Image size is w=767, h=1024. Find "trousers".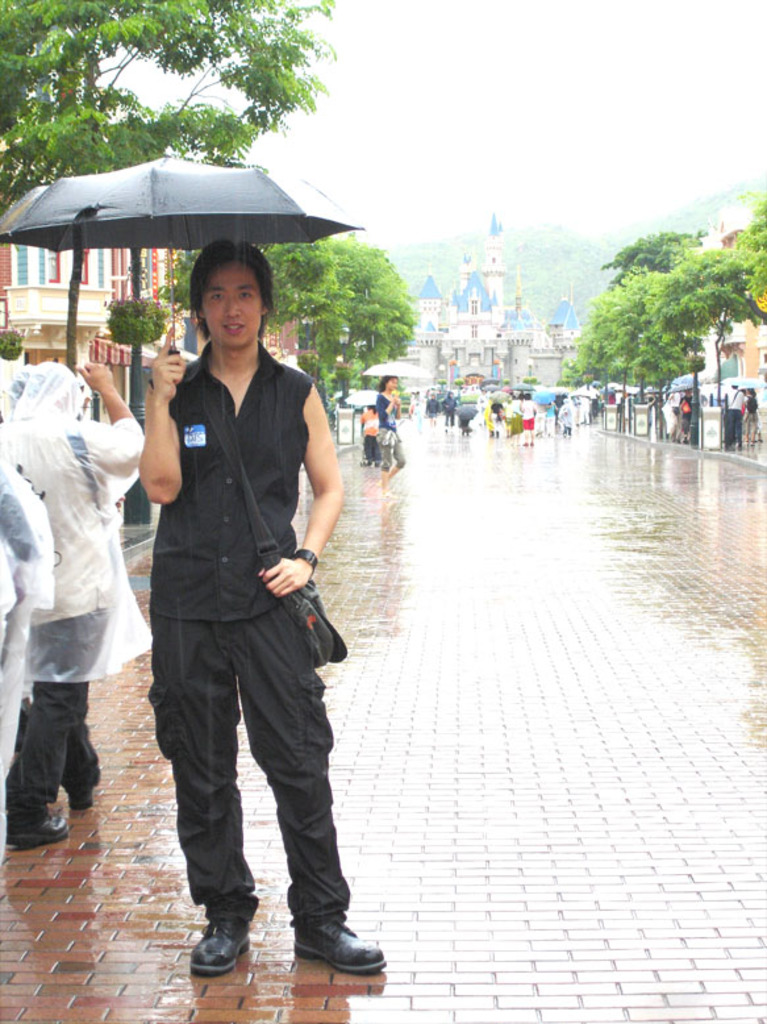
BBox(0, 591, 113, 865).
